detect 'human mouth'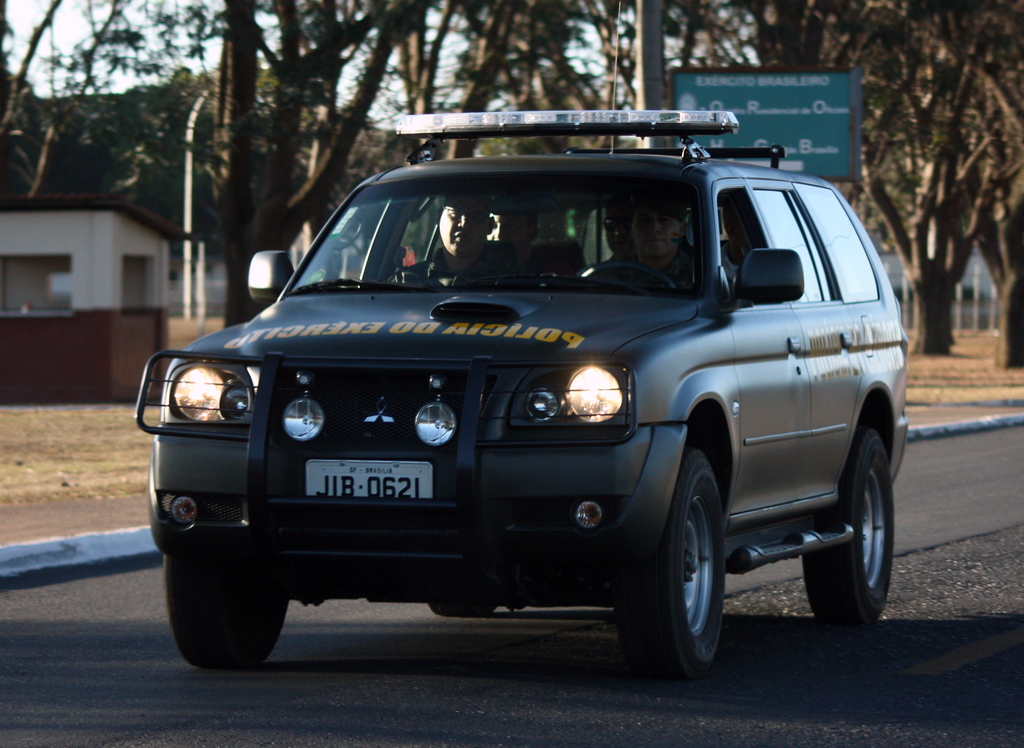
449 228 476 243
